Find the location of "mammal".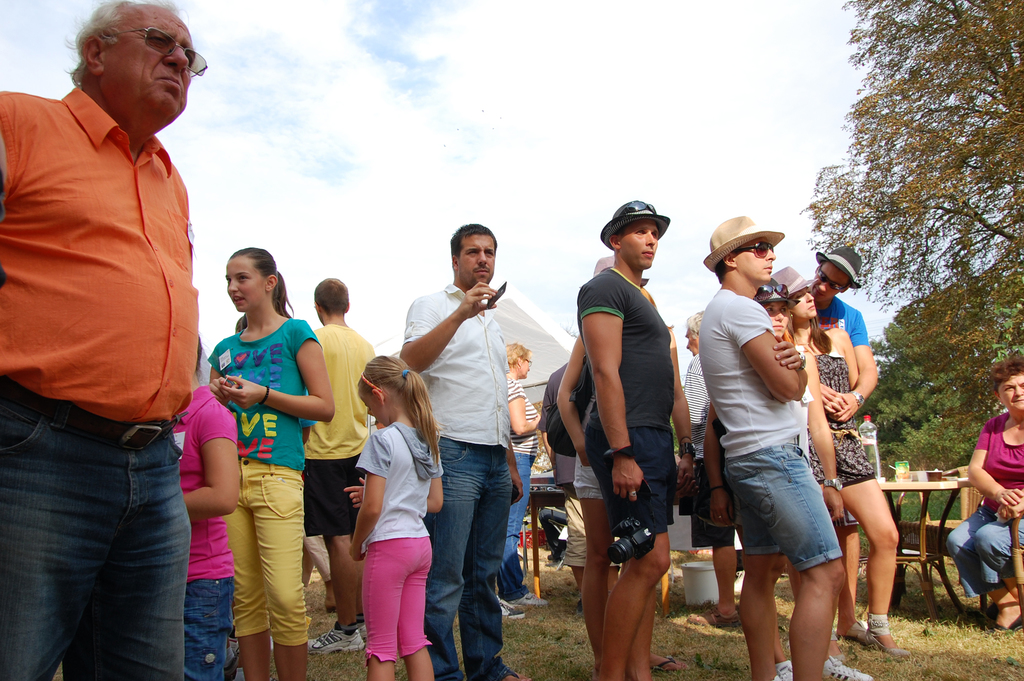
Location: <bbox>577, 202, 694, 680</bbox>.
